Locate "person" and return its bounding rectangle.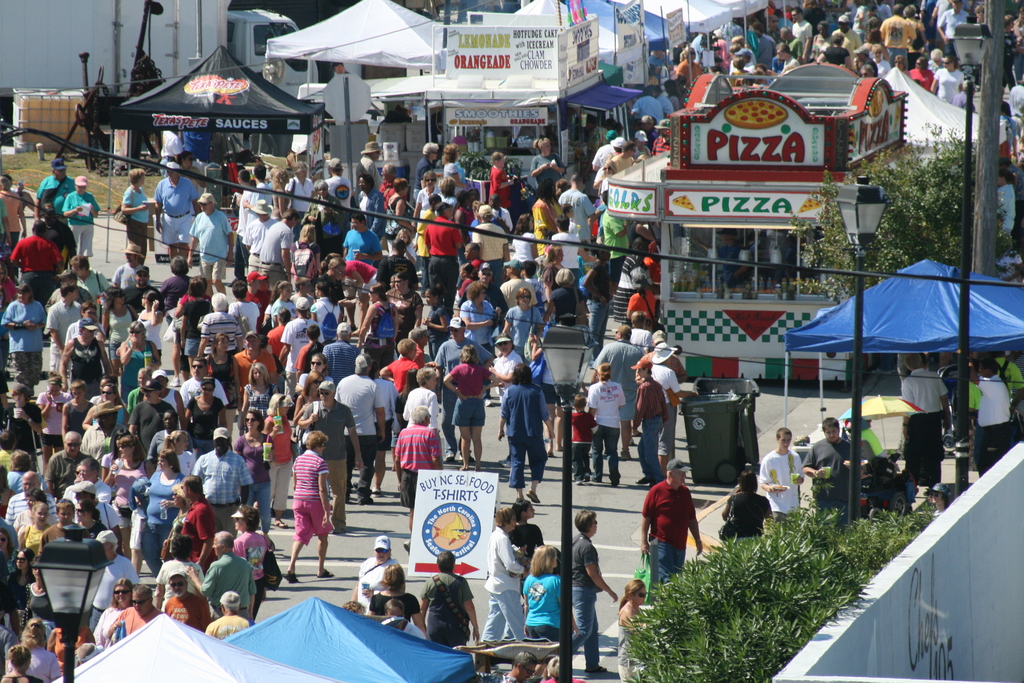
detection(423, 553, 481, 642).
